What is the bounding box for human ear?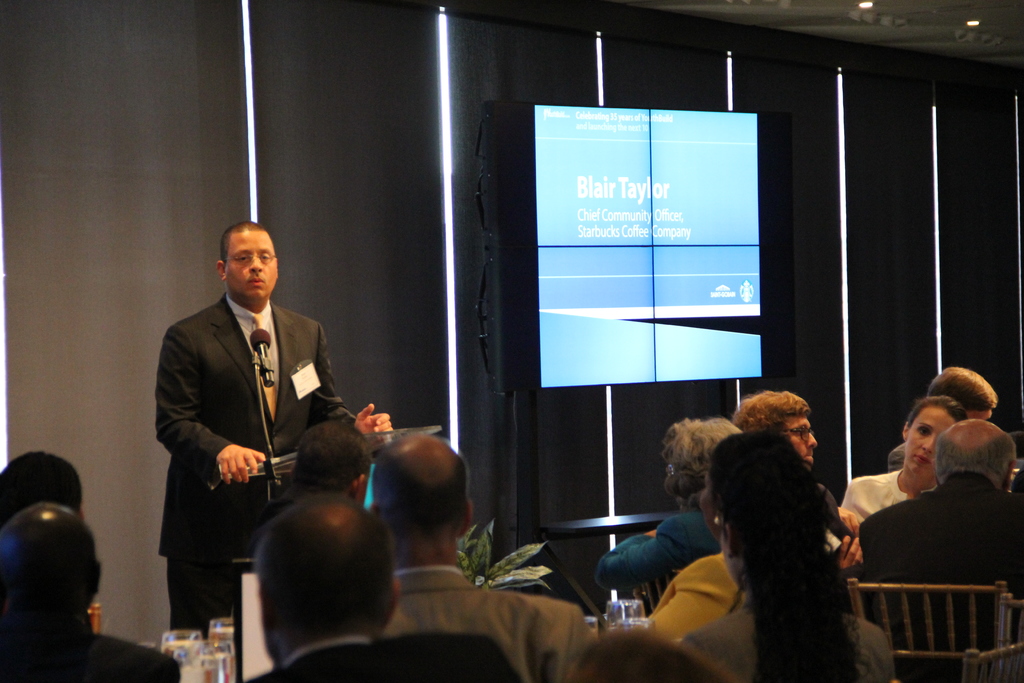
Rect(352, 472, 368, 496).
